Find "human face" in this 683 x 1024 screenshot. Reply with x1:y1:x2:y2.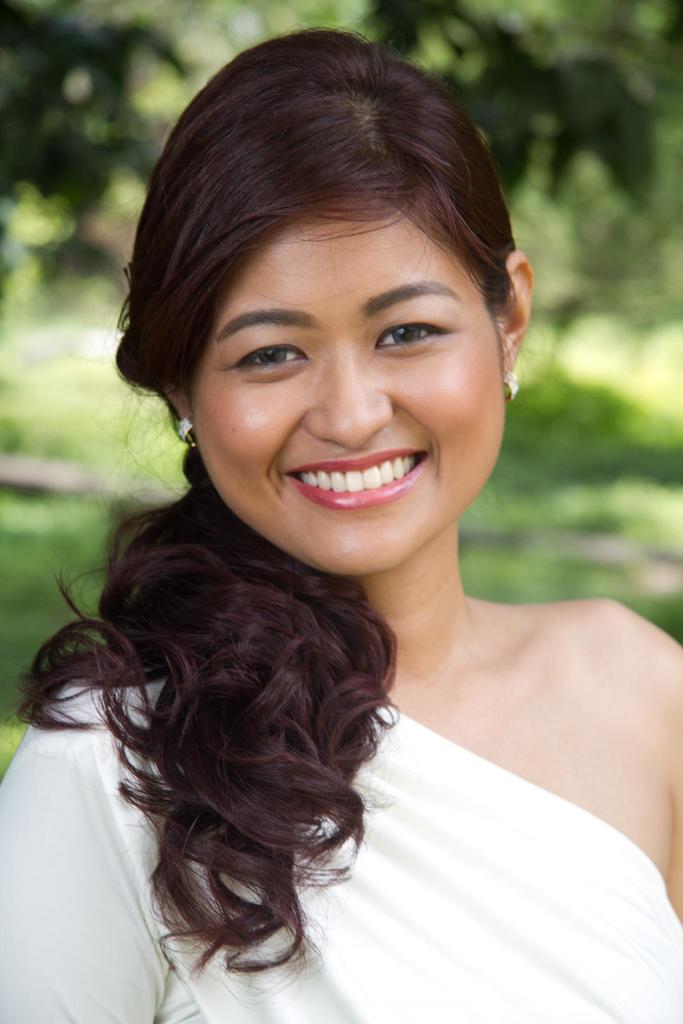
202:198:506:571.
